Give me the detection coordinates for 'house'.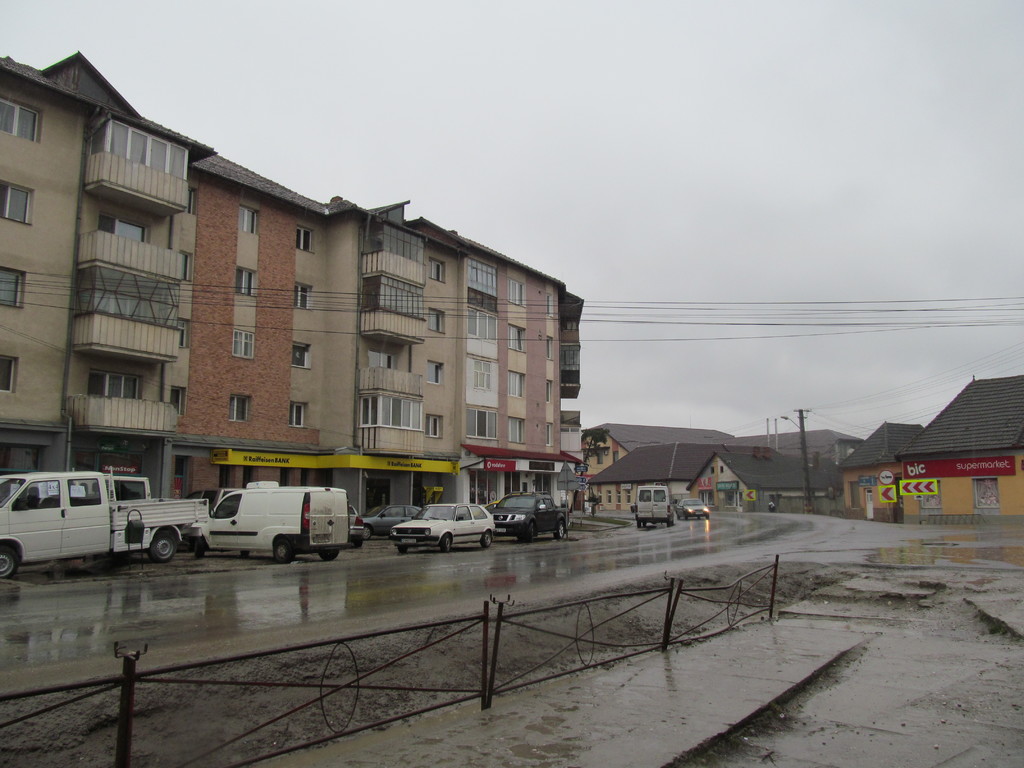
locate(749, 424, 850, 458).
